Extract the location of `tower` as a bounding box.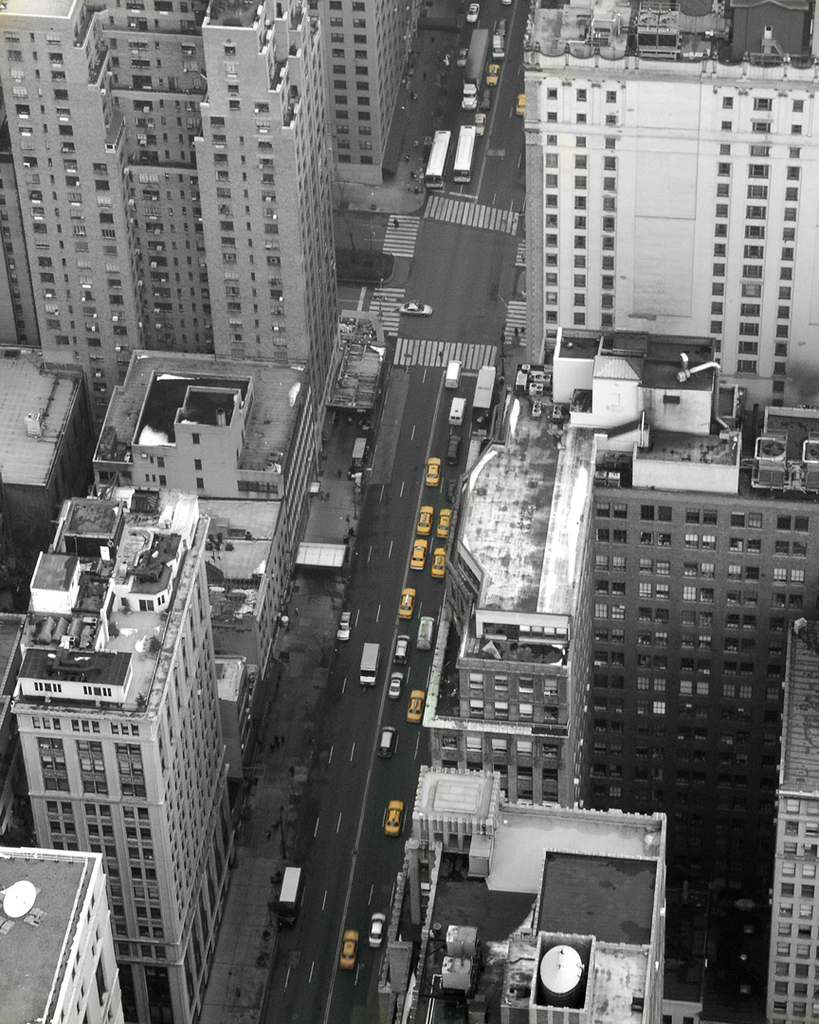
detection(300, 0, 423, 167).
